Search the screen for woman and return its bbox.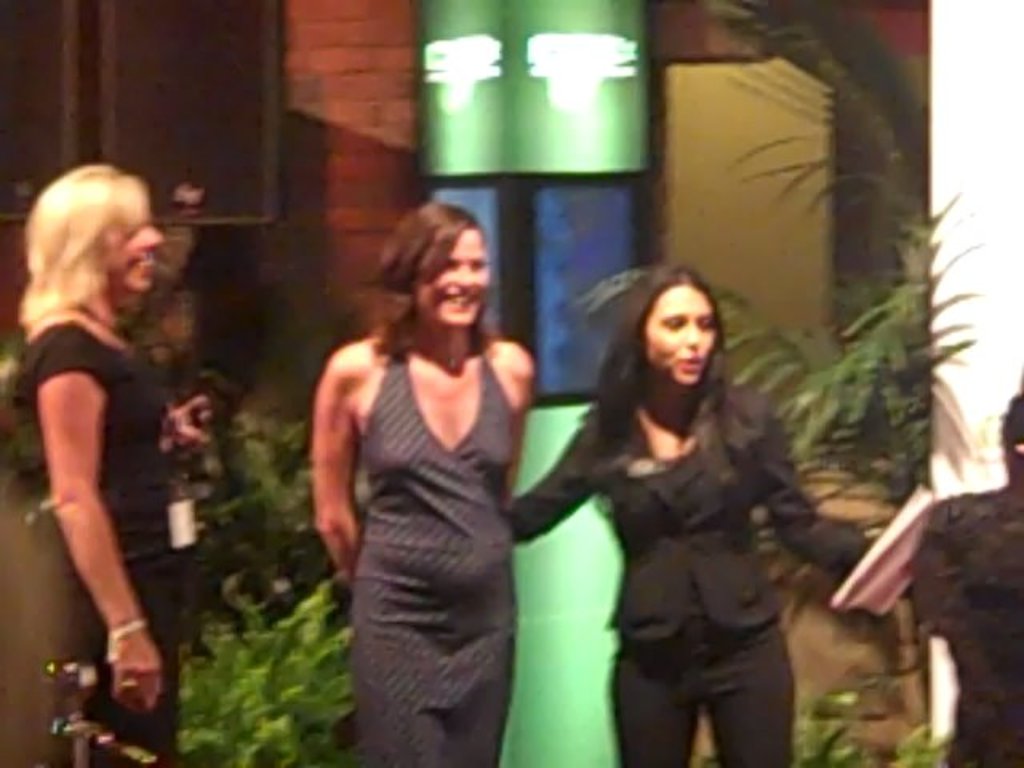
Found: rect(302, 205, 554, 766).
